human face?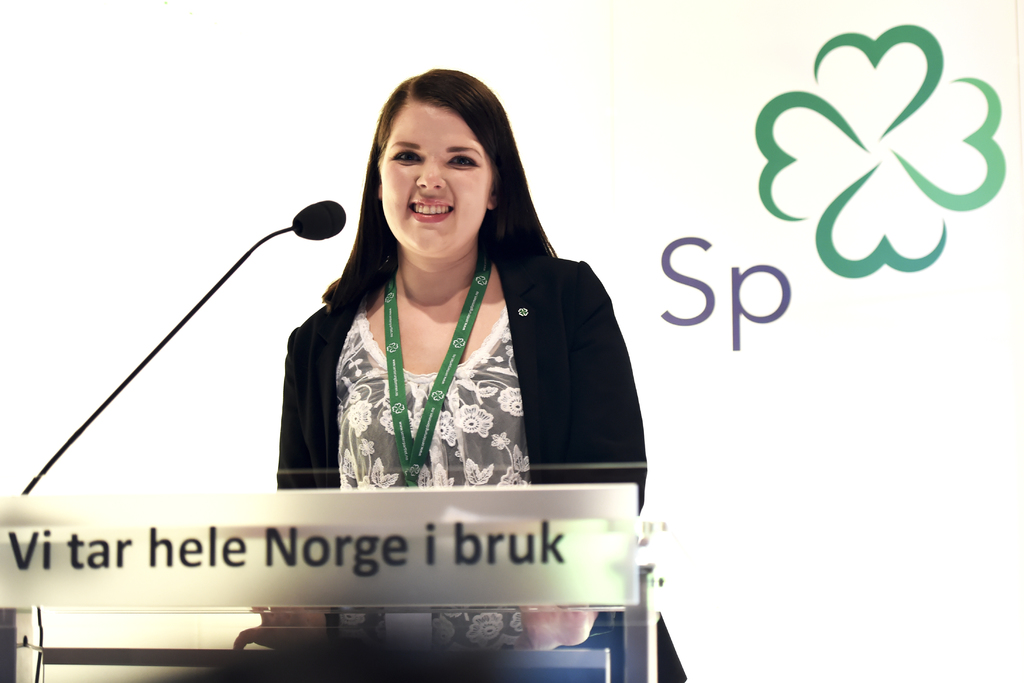
x1=378, y1=104, x2=492, y2=257
